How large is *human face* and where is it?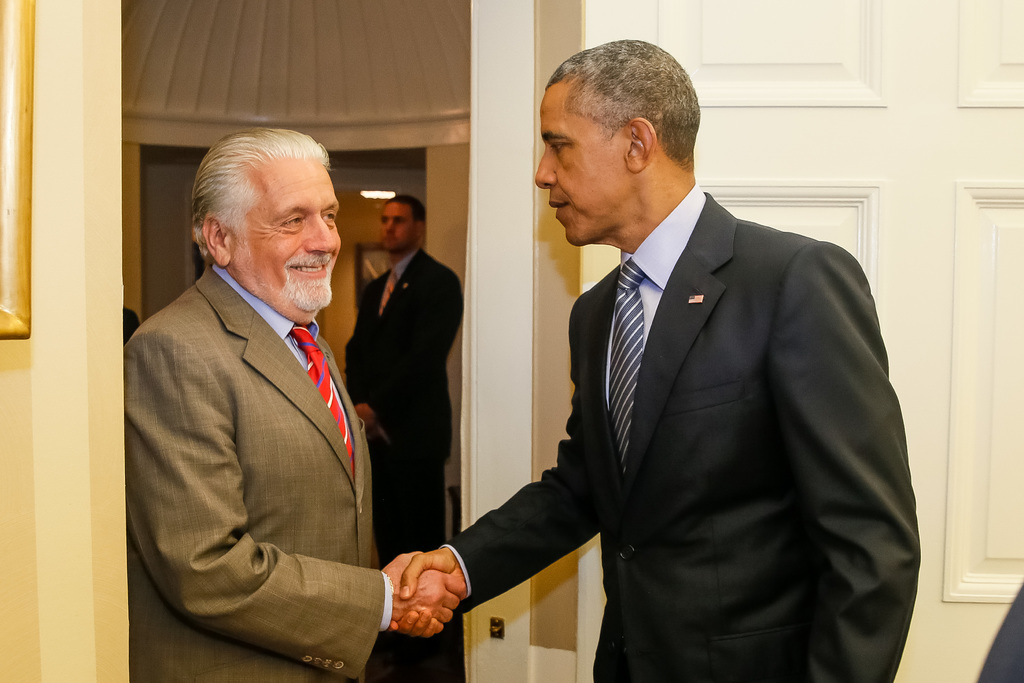
Bounding box: box=[533, 90, 625, 247].
